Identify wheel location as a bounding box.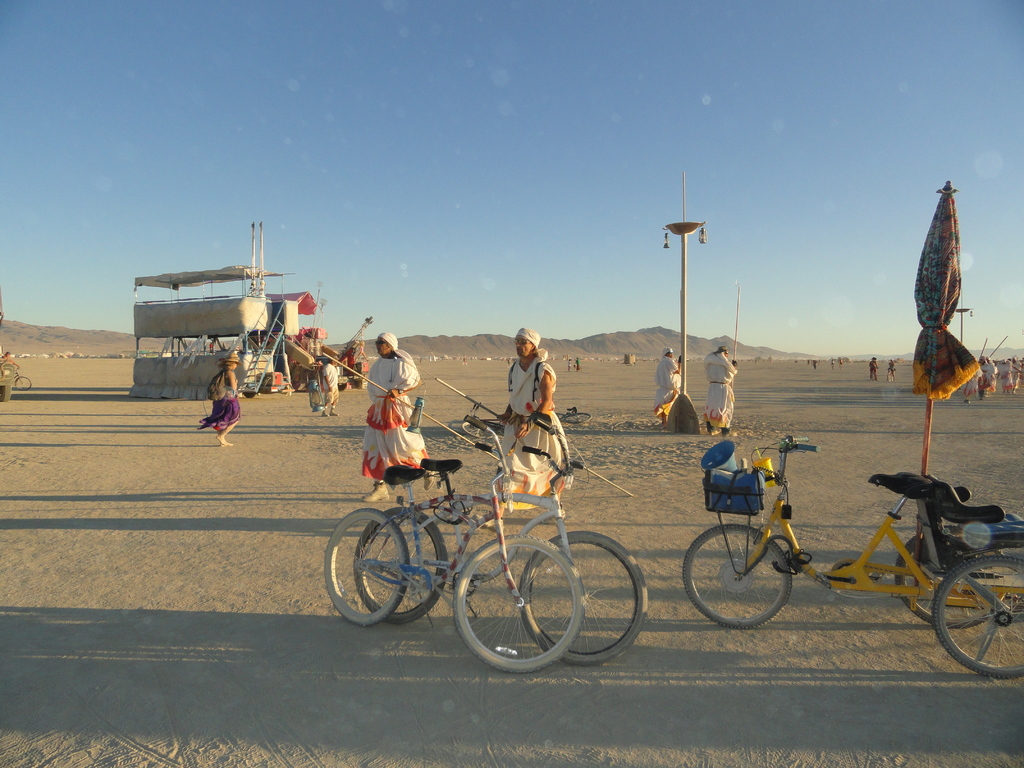
354/511/444/625.
